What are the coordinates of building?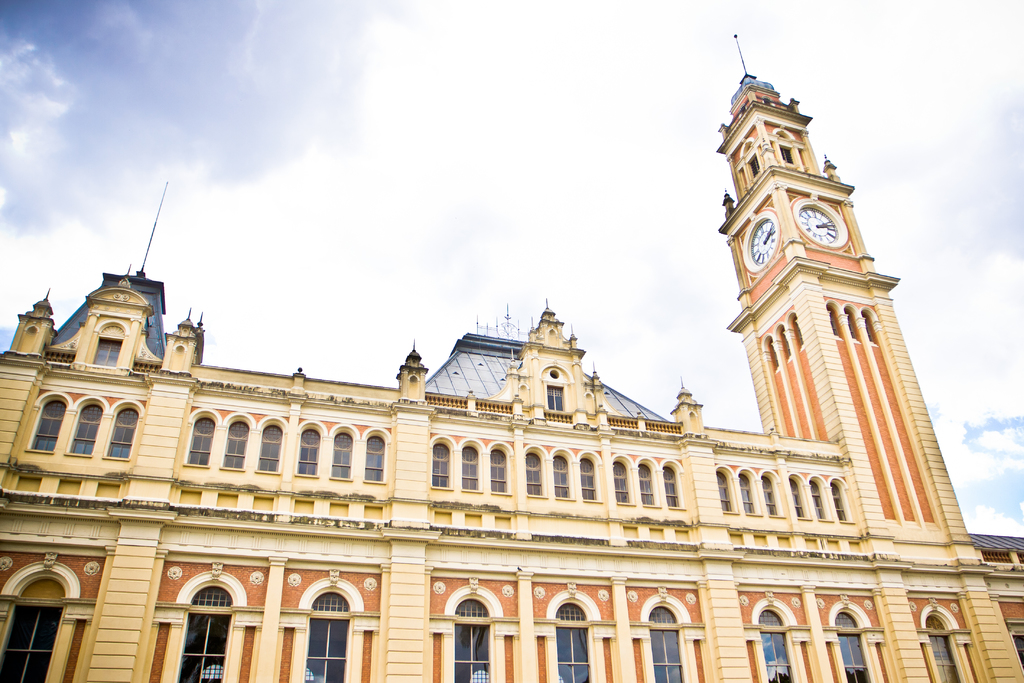
bbox=[0, 37, 1023, 682].
